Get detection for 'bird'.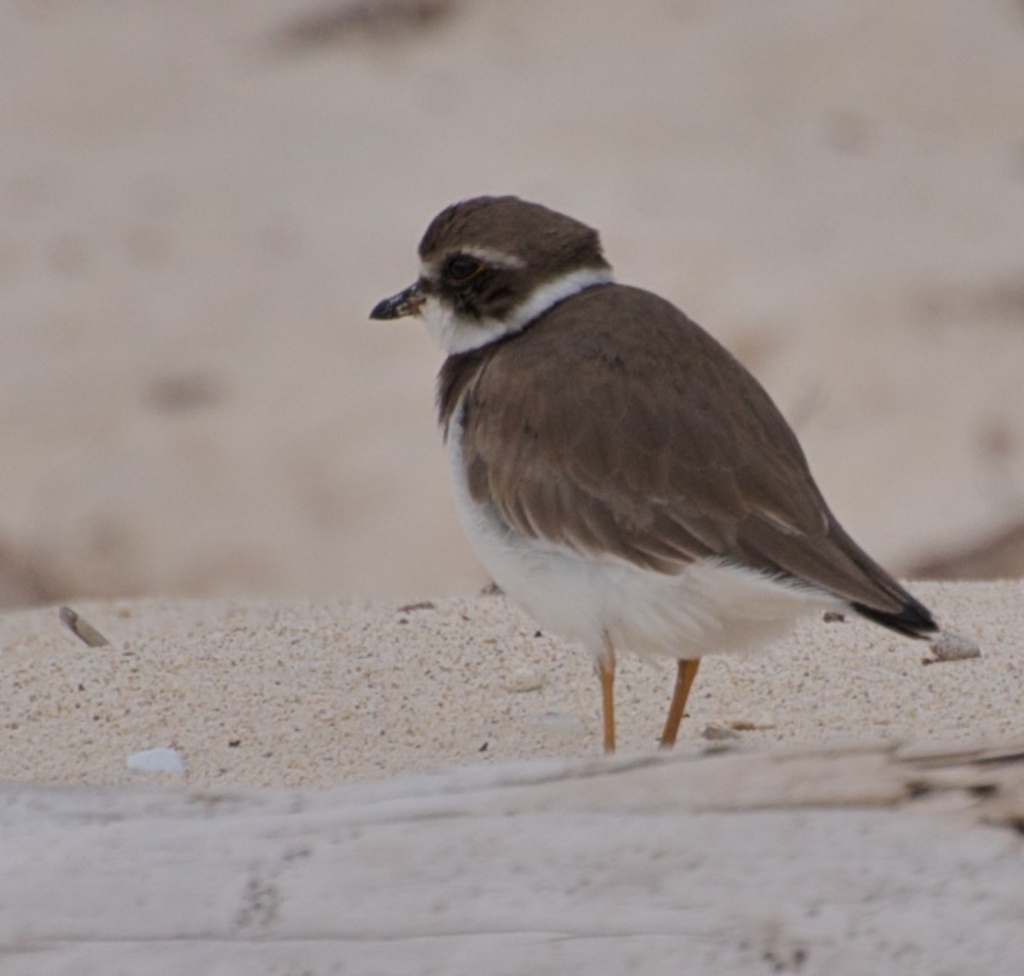
Detection: bbox=[373, 206, 969, 738].
